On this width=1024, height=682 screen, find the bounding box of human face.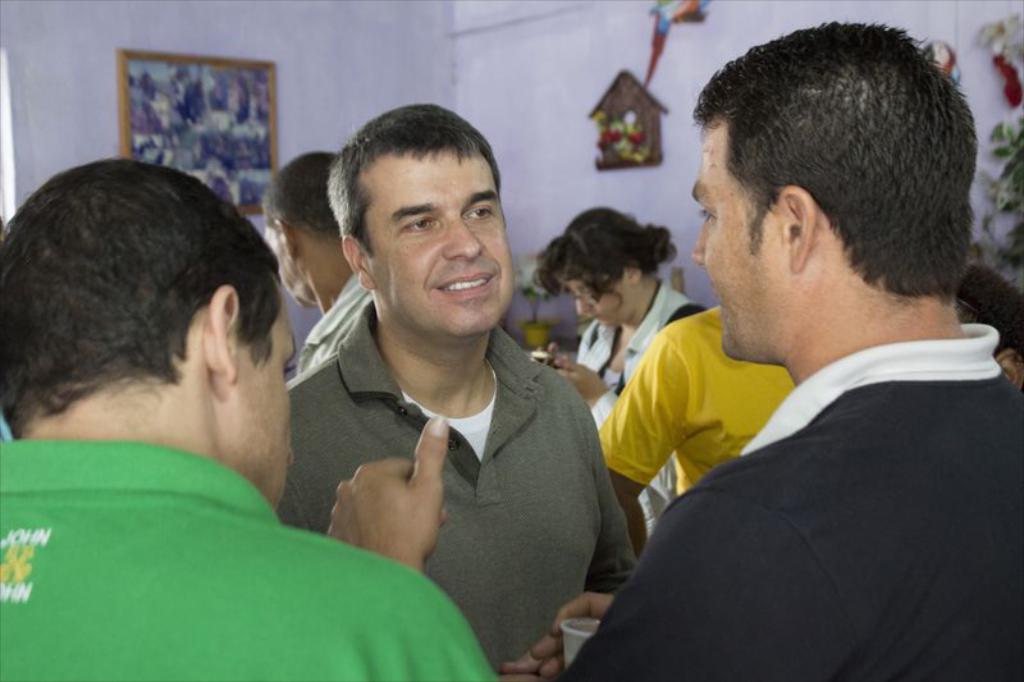
Bounding box: (x1=558, y1=273, x2=631, y2=329).
